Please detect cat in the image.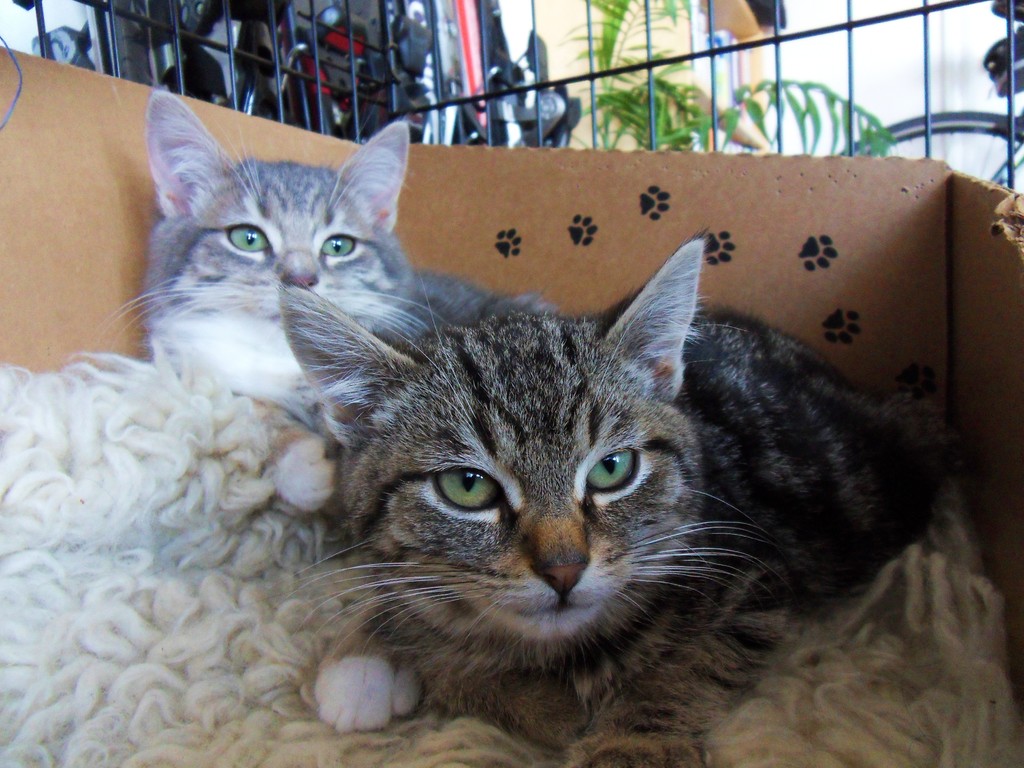
detection(94, 81, 572, 514).
